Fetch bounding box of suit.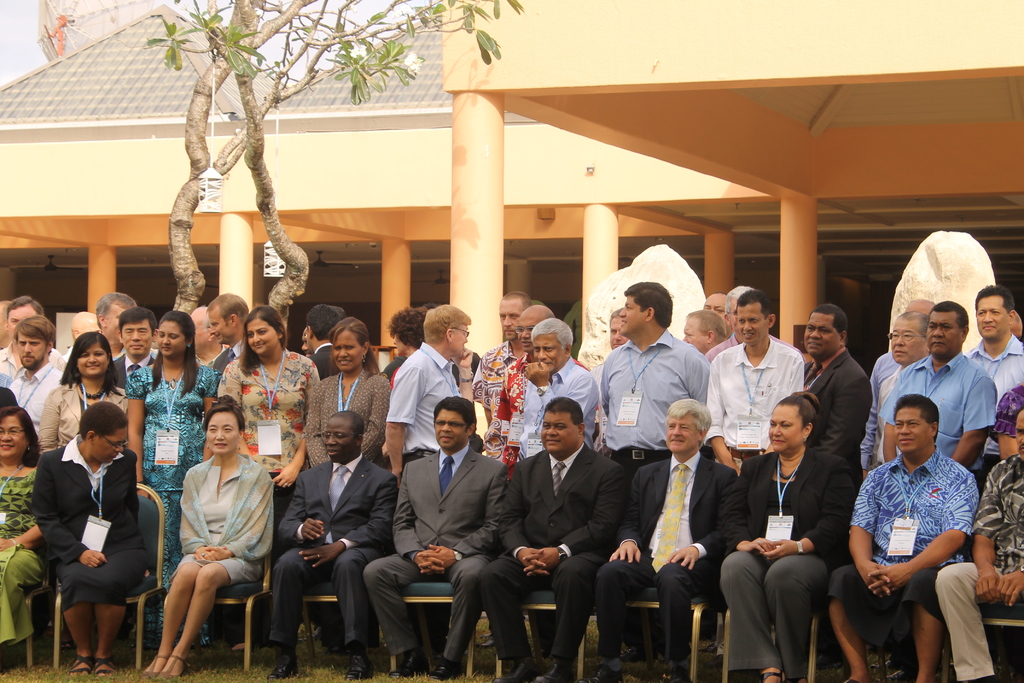
Bbox: 215/341/249/387.
